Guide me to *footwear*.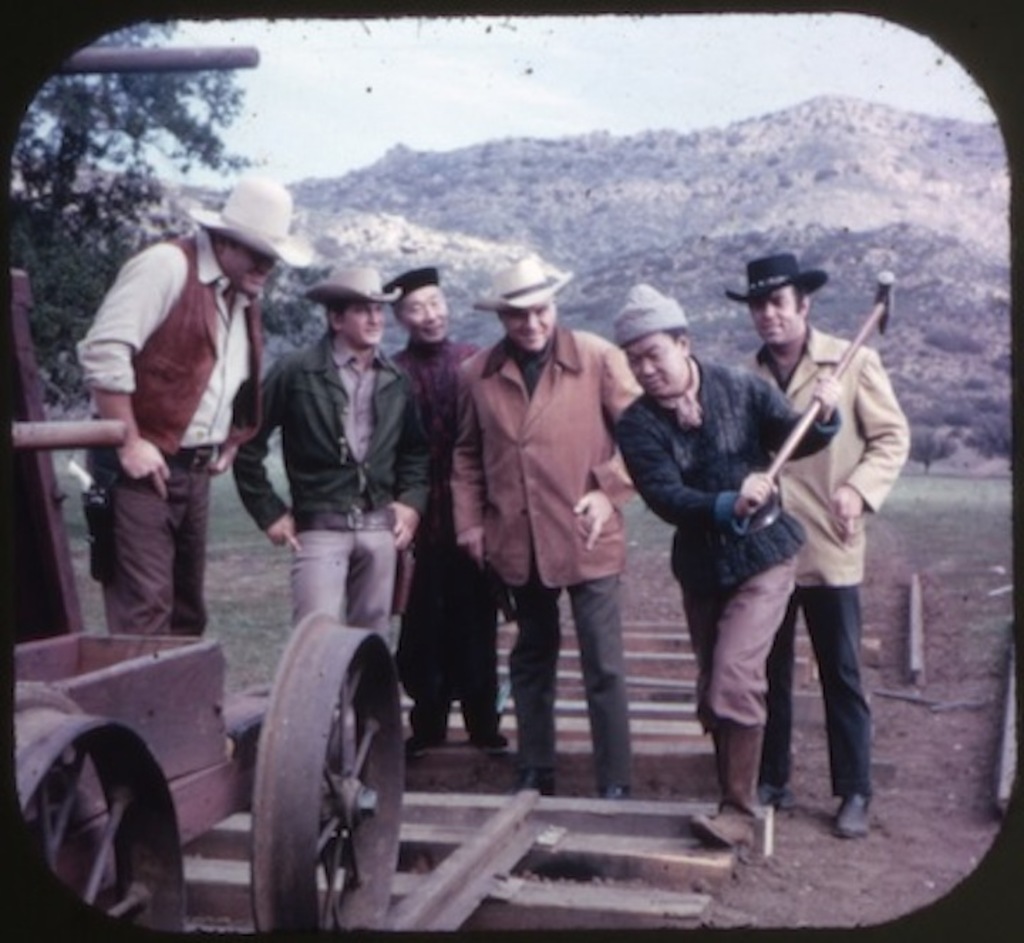
Guidance: BBox(754, 757, 779, 797).
